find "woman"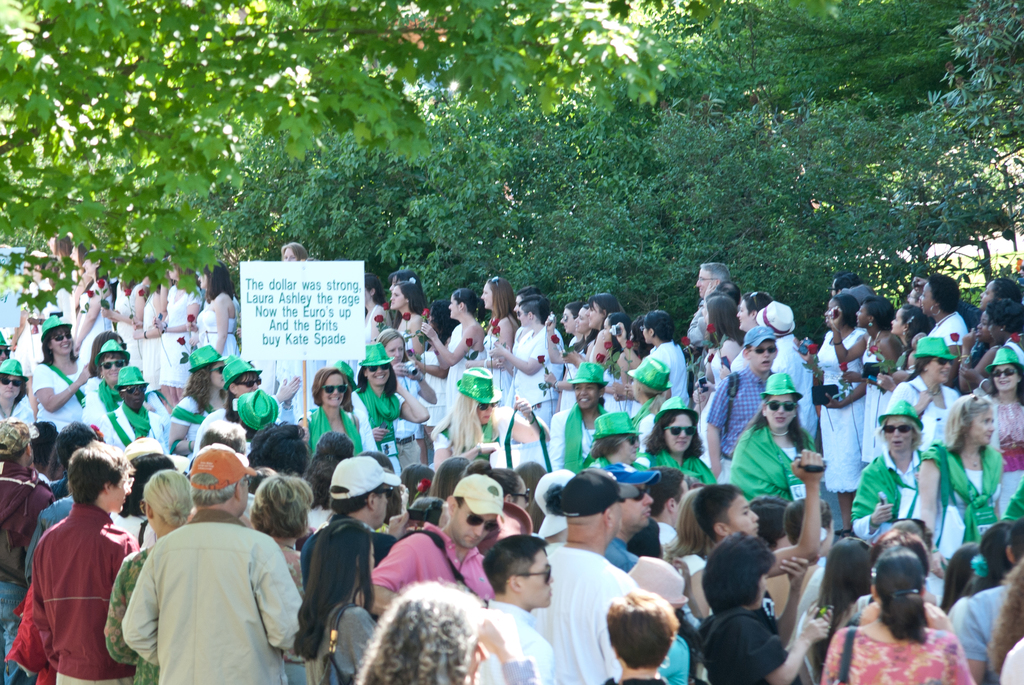
[x1=879, y1=334, x2=962, y2=463]
